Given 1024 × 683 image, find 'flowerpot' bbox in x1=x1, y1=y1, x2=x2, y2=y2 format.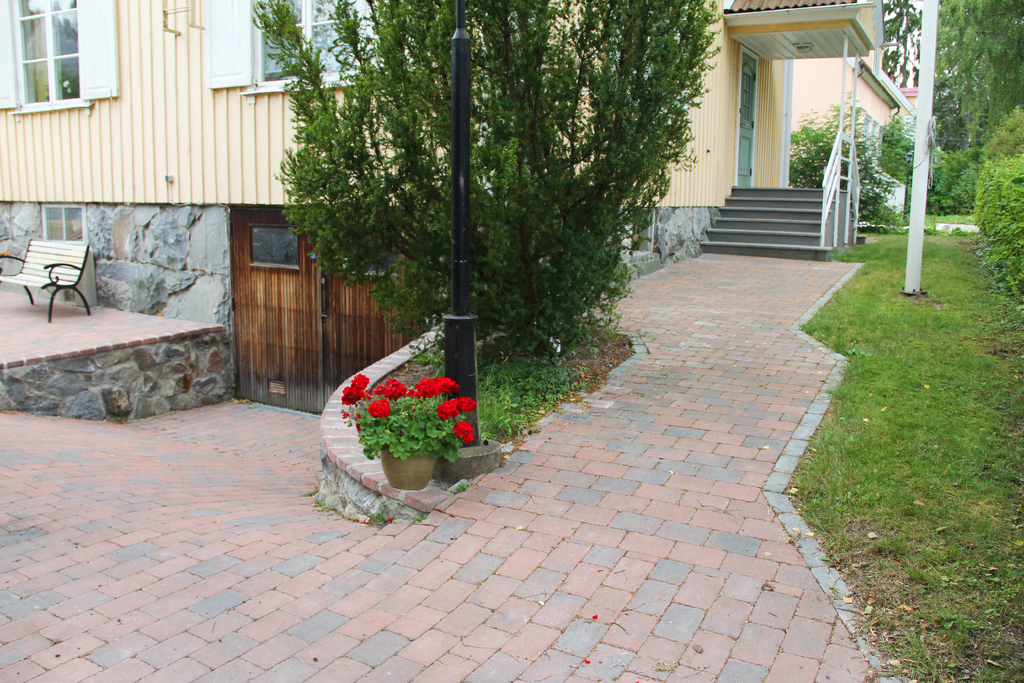
x1=380, y1=441, x2=437, y2=490.
